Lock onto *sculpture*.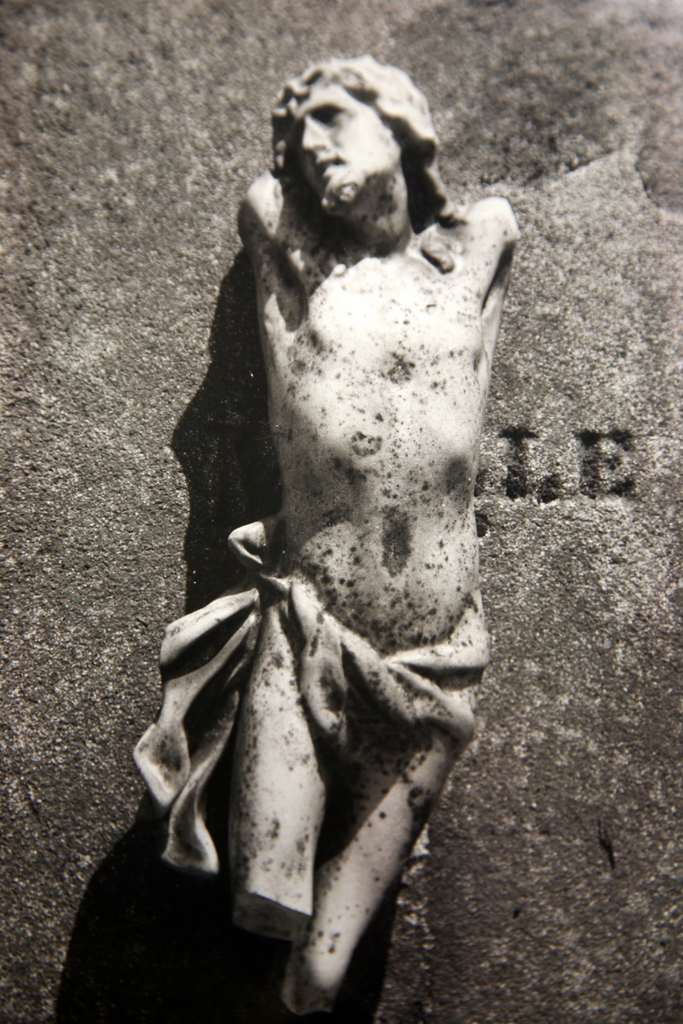
Locked: bbox(149, 29, 532, 986).
